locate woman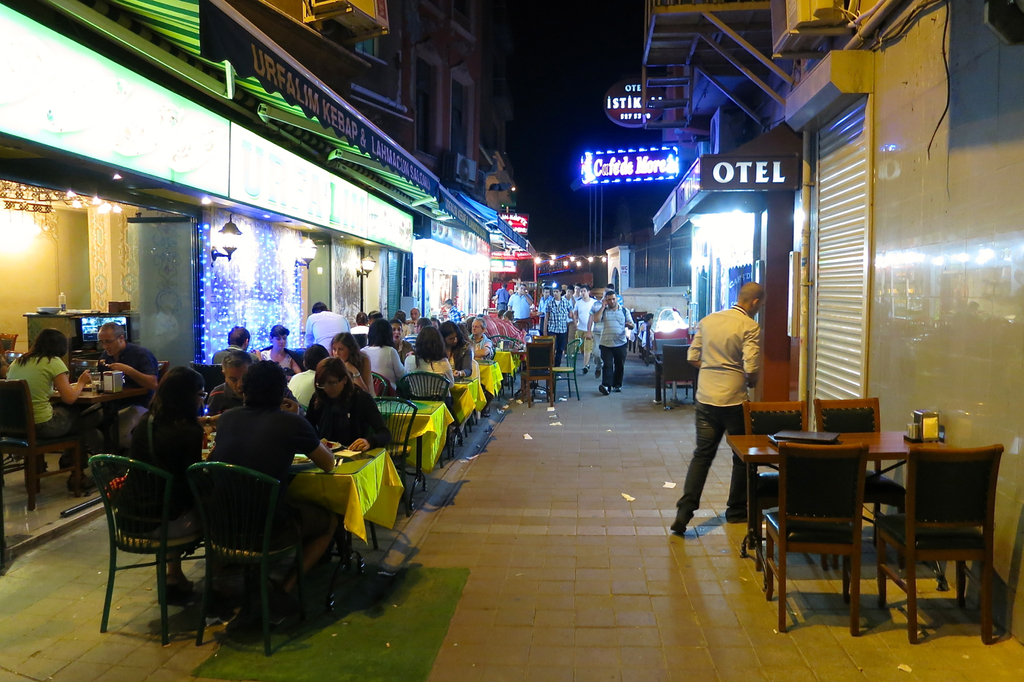
left=403, top=327, right=454, bottom=405
